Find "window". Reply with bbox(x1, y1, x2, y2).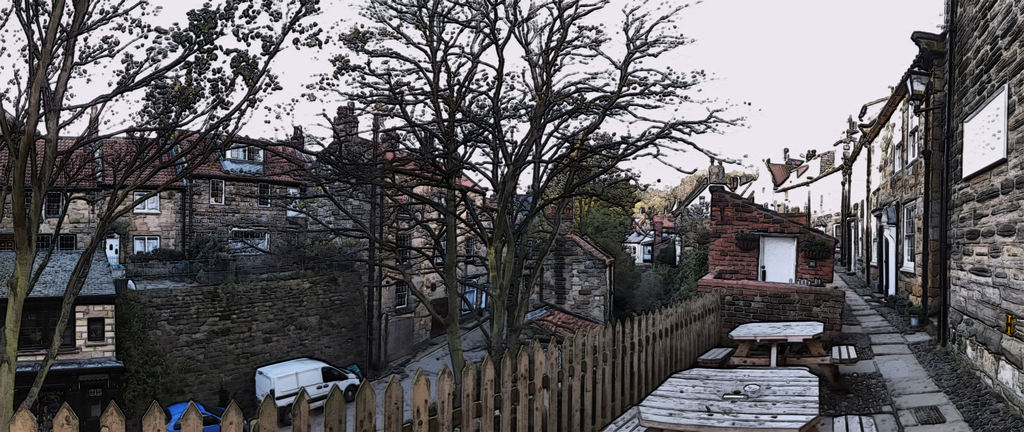
bbox(232, 144, 246, 163).
